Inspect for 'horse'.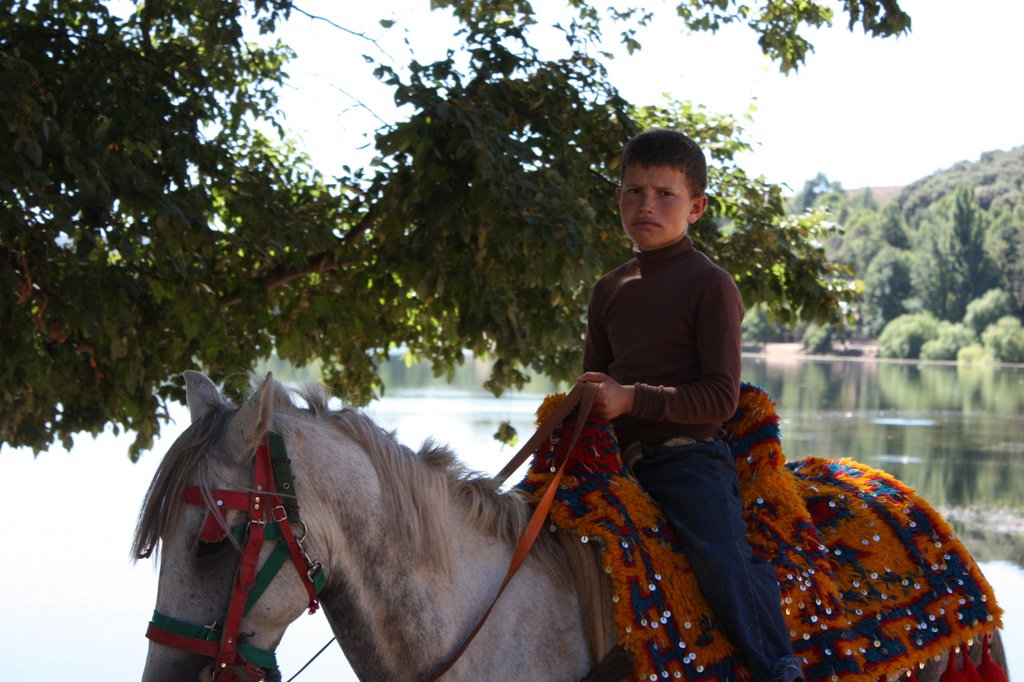
Inspection: detection(127, 374, 1009, 681).
